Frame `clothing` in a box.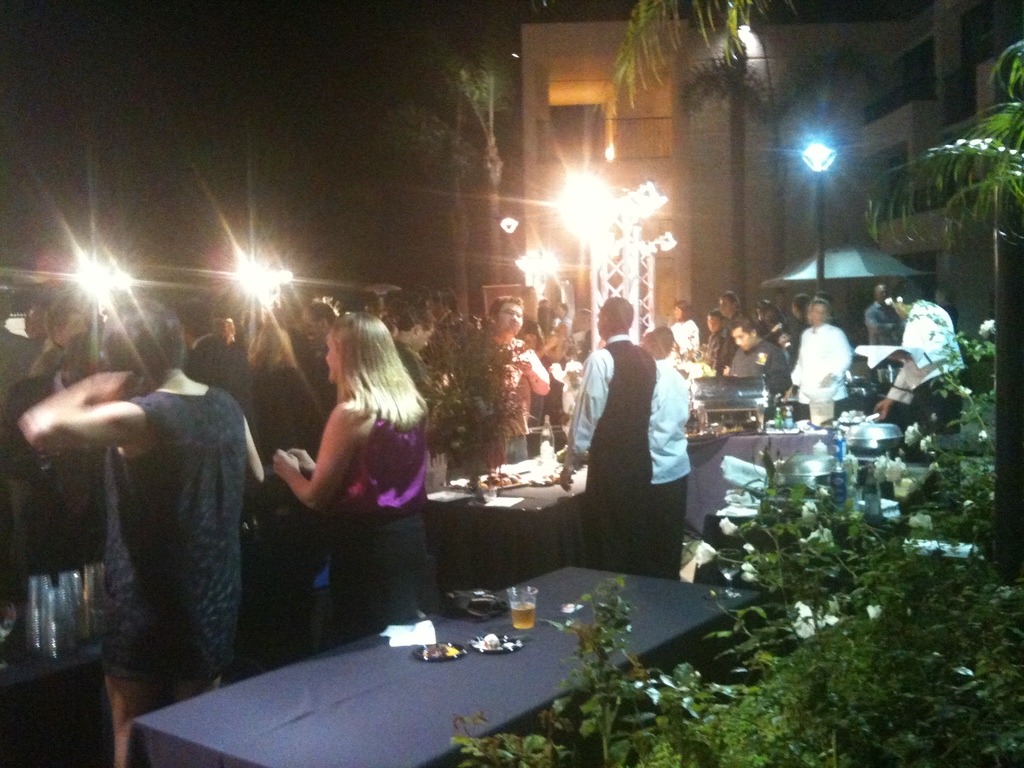
left=787, top=322, right=856, bottom=410.
